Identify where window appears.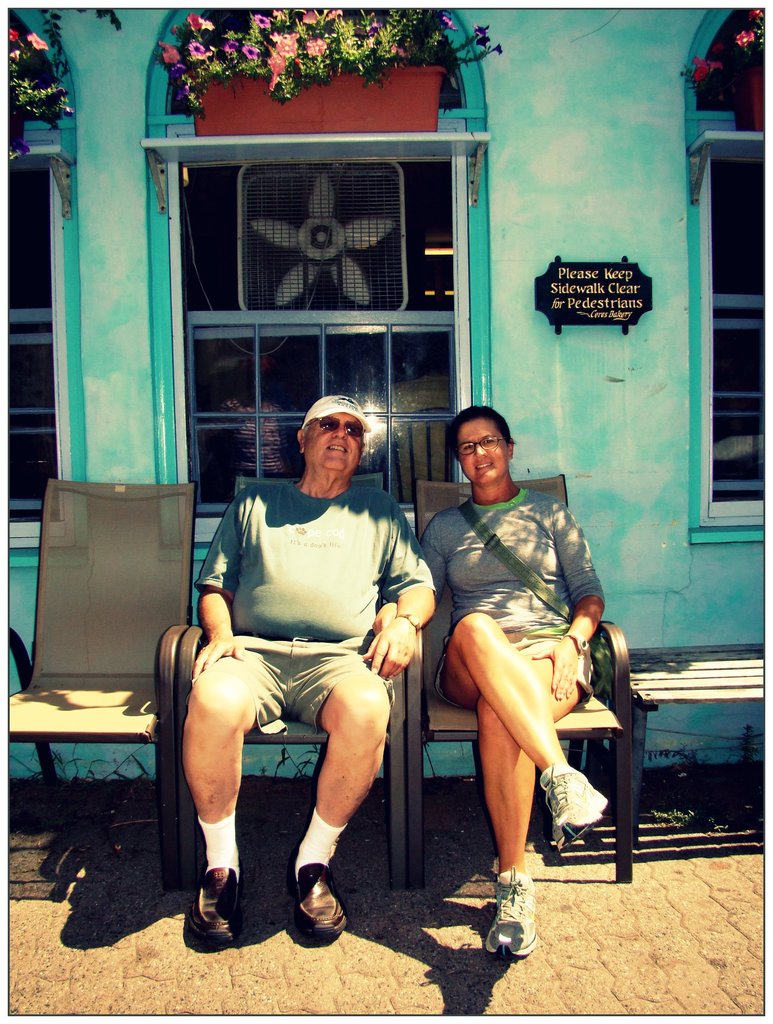
Appears at [194,131,464,323].
